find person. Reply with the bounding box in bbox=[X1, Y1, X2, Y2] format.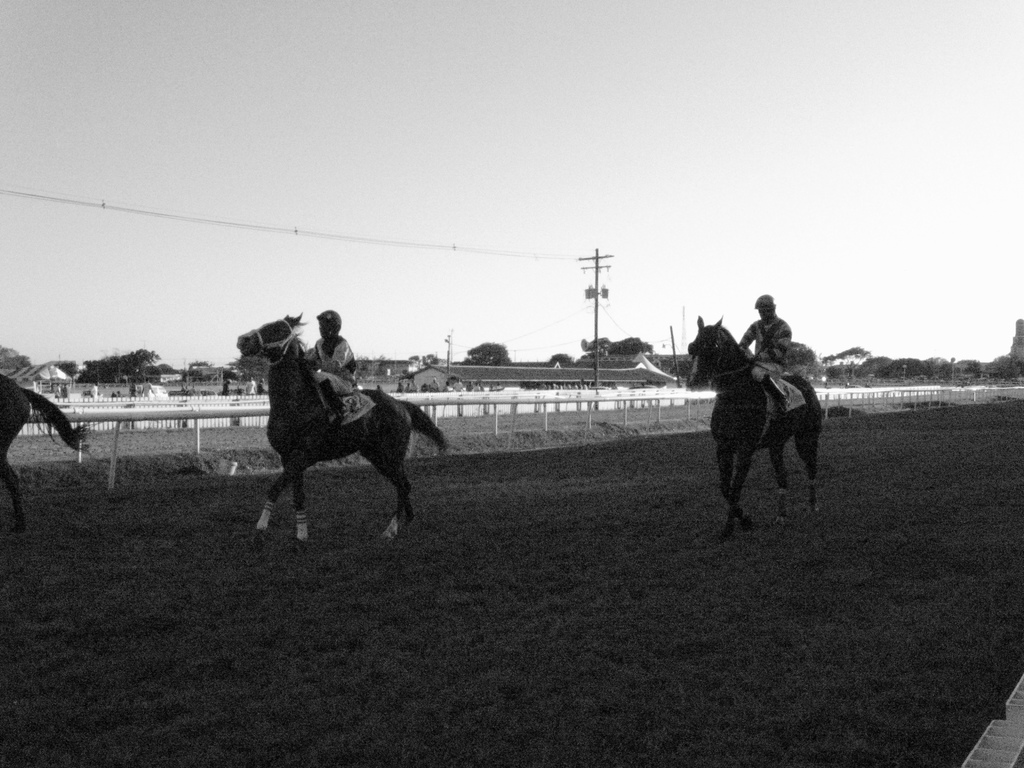
bbox=[299, 304, 358, 432].
